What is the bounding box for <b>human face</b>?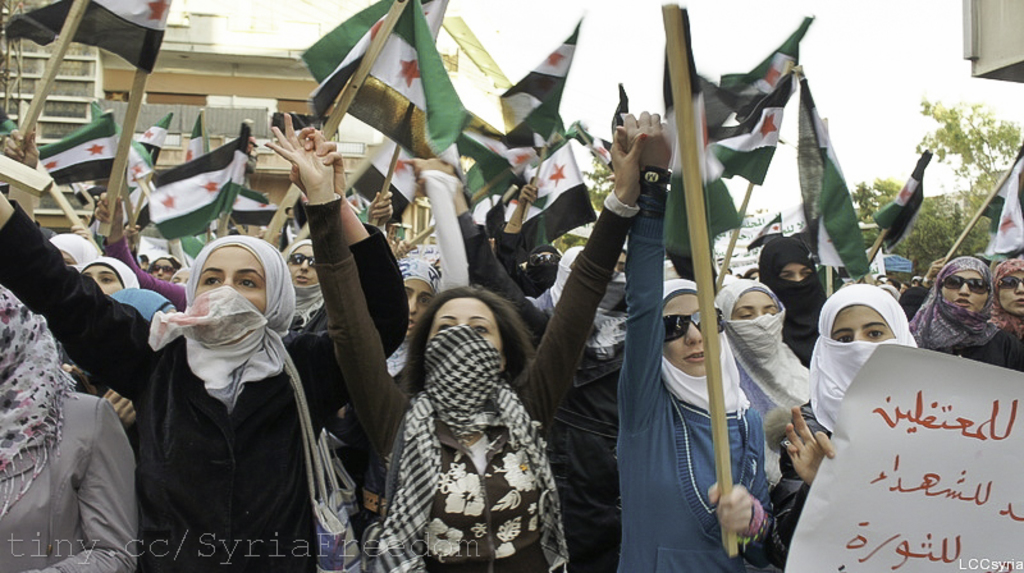
select_region(288, 243, 319, 289).
